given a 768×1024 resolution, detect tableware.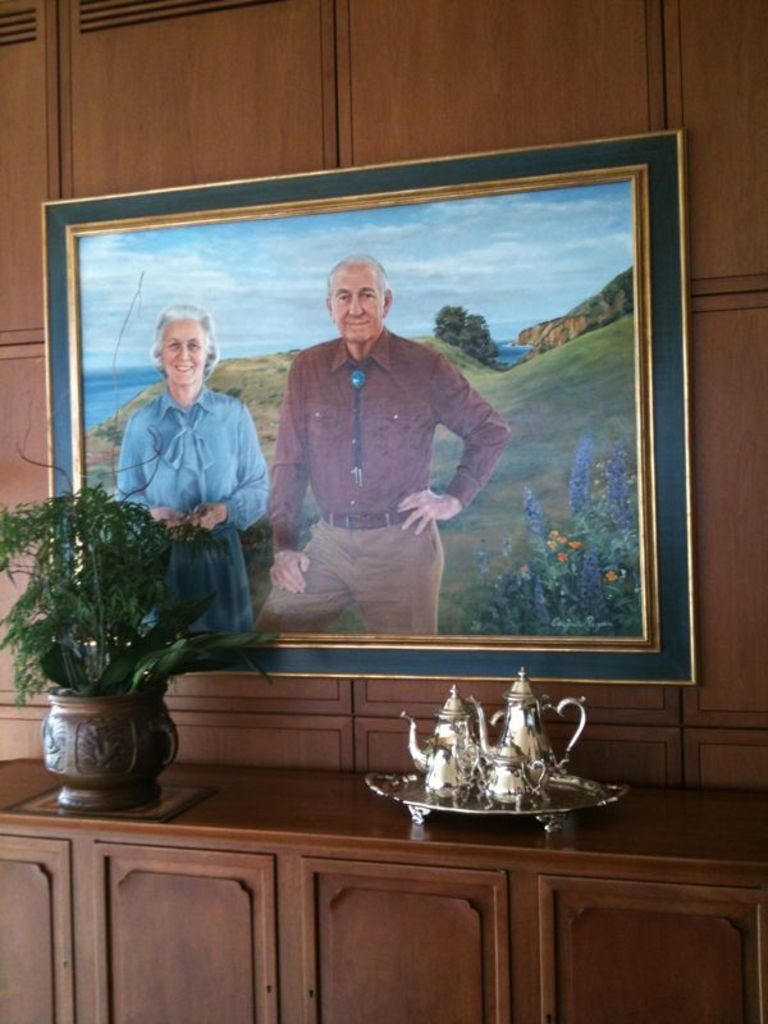
crop(369, 772, 634, 835).
